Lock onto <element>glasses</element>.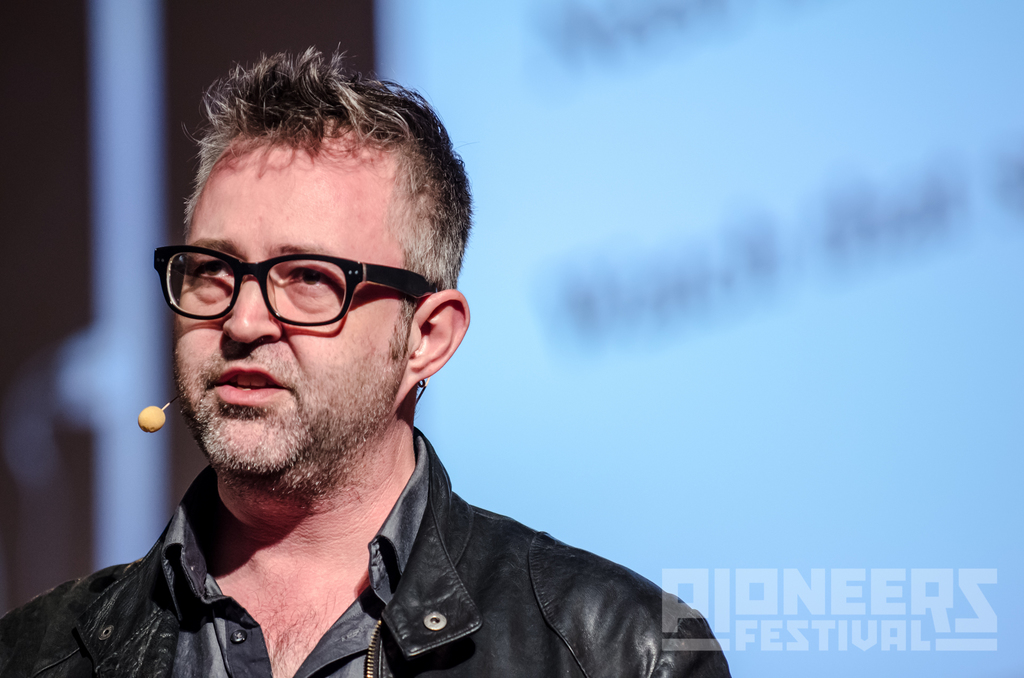
Locked: 150/239/438/334.
